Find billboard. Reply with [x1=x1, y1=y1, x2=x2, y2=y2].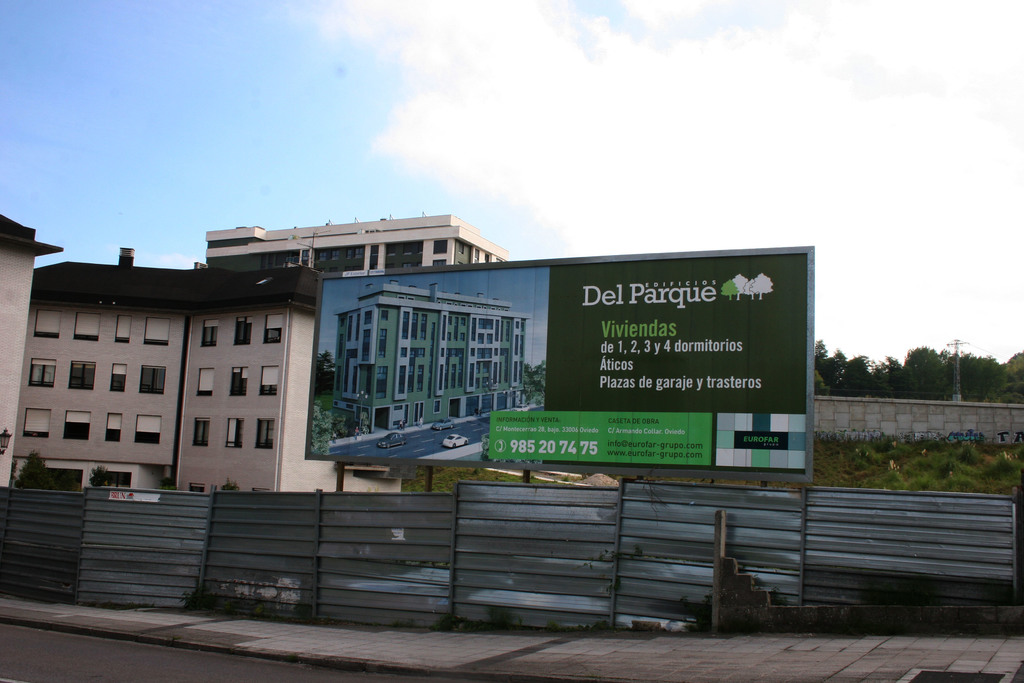
[x1=316, y1=250, x2=796, y2=473].
